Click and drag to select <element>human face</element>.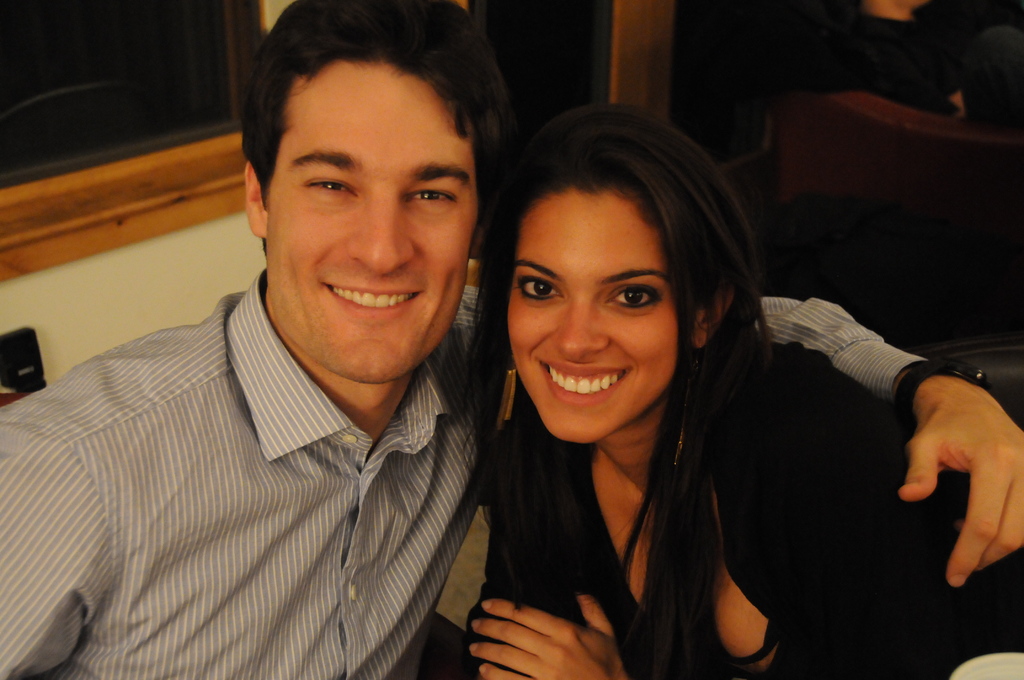
Selection: {"x1": 264, "y1": 66, "x2": 474, "y2": 378}.
